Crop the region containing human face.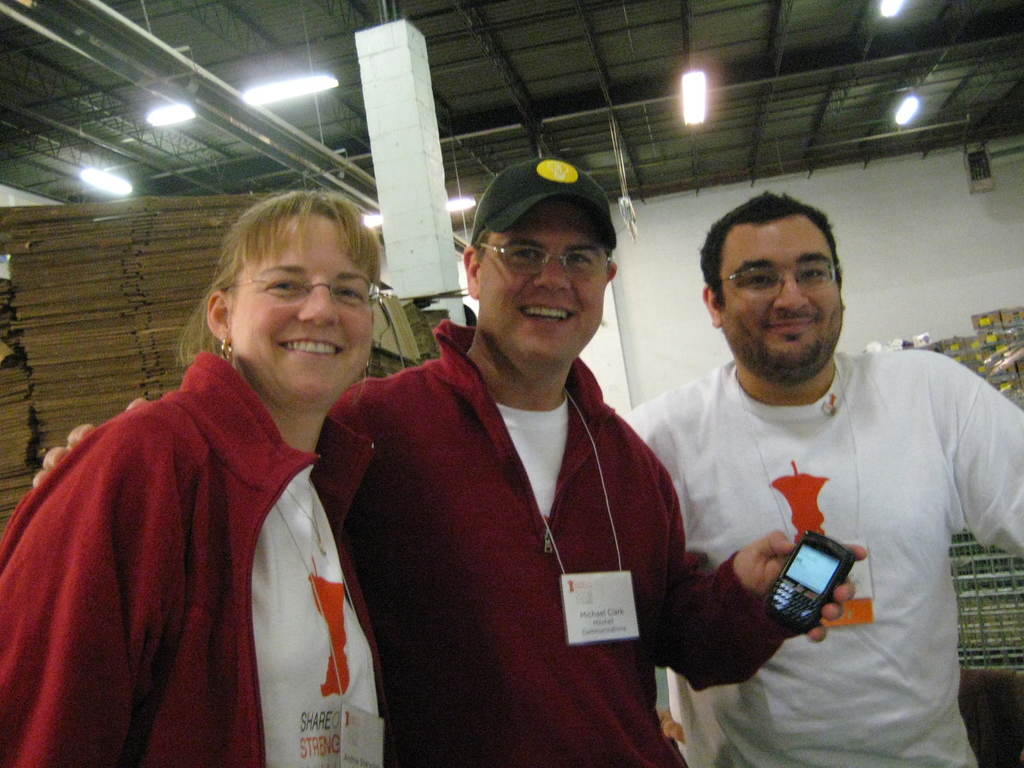
Crop region: [left=721, top=214, right=842, bottom=381].
